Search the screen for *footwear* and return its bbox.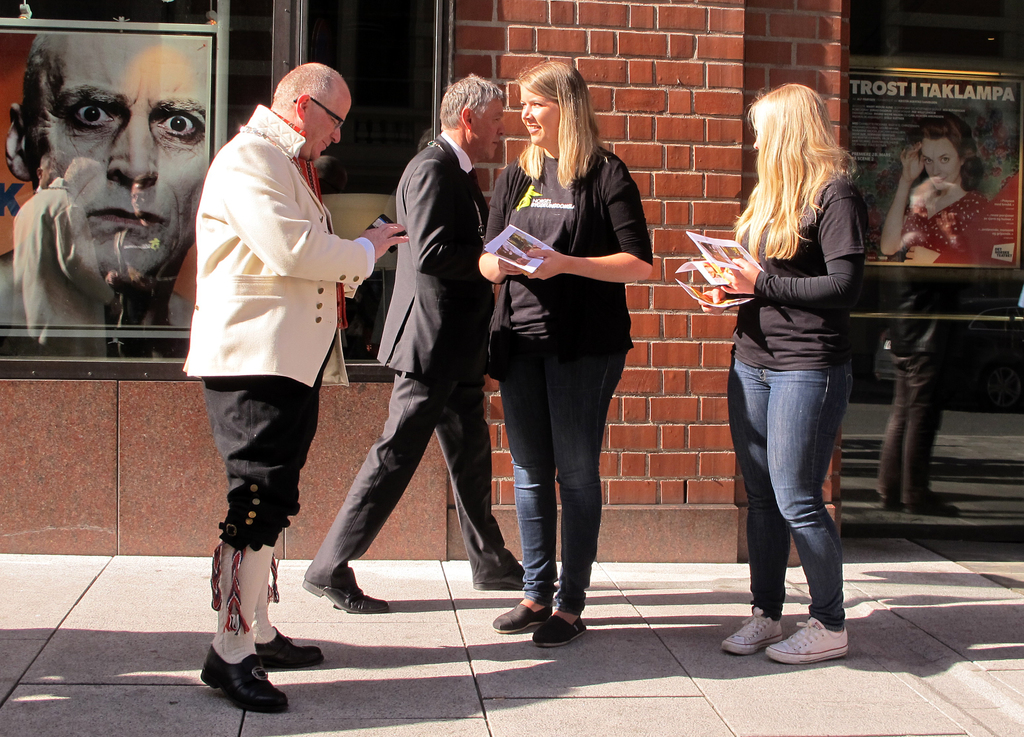
Found: bbox(200, 644, 289, 711).
